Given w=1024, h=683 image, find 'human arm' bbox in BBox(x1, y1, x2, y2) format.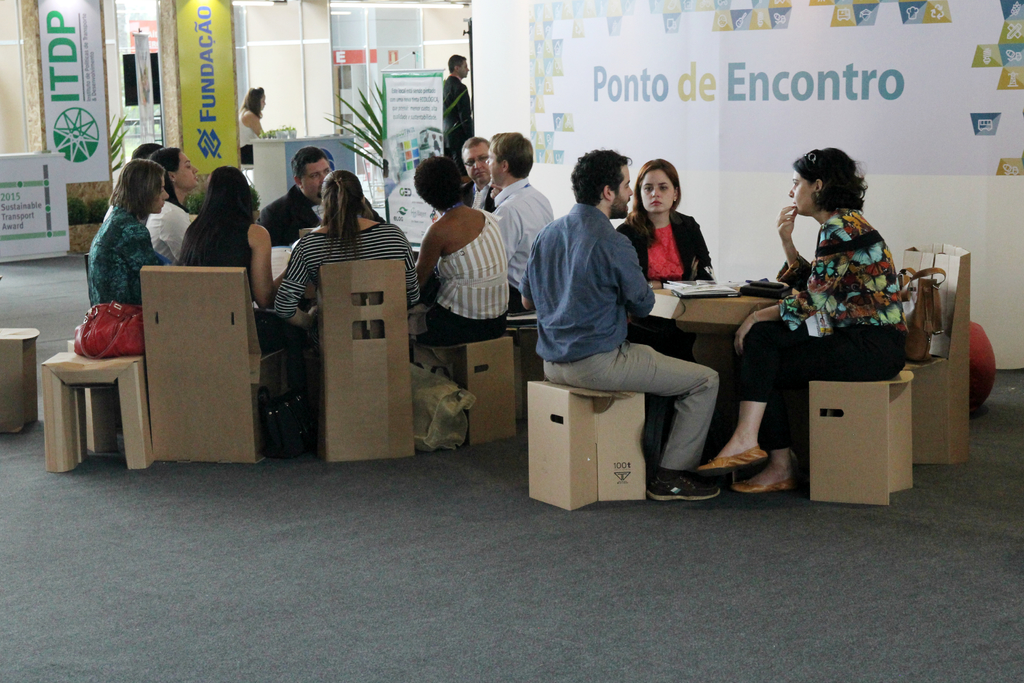
BBox(162, 205, 196, 260).
